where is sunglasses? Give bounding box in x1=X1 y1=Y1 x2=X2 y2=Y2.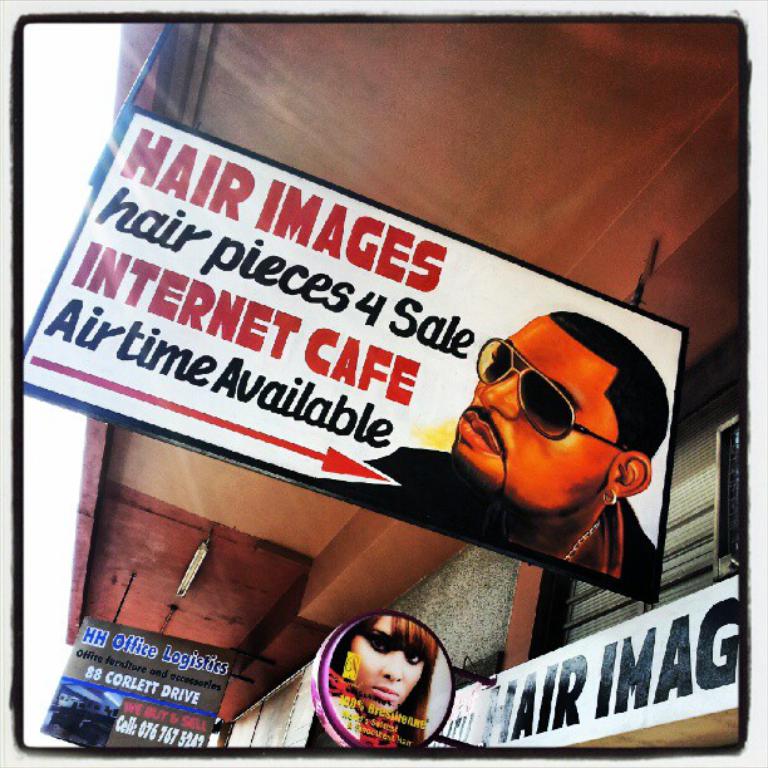
x1=459 y1=336 x2=643 y2=459.
